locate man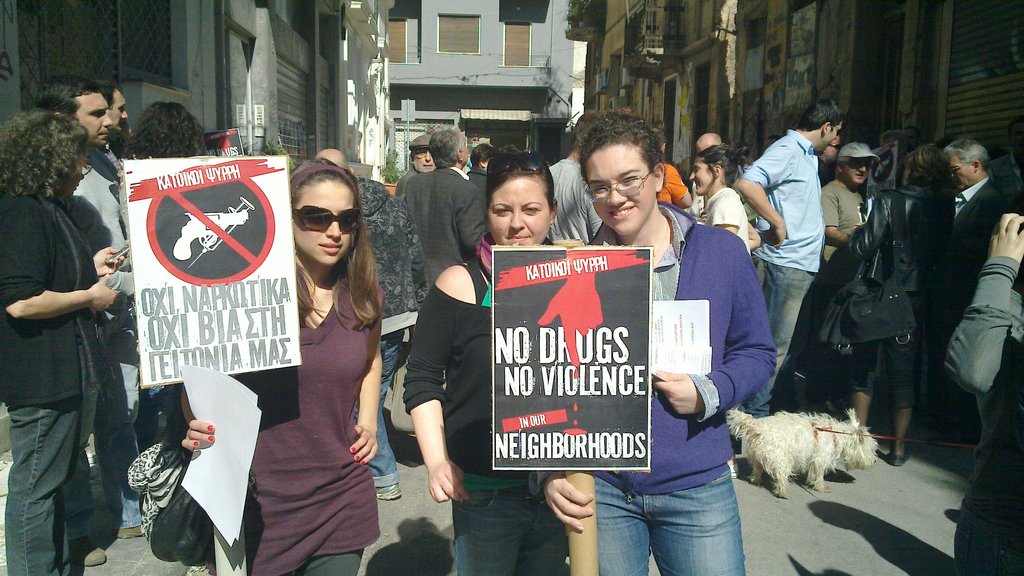
(left=465, top=140, right=499, bottom=236)
